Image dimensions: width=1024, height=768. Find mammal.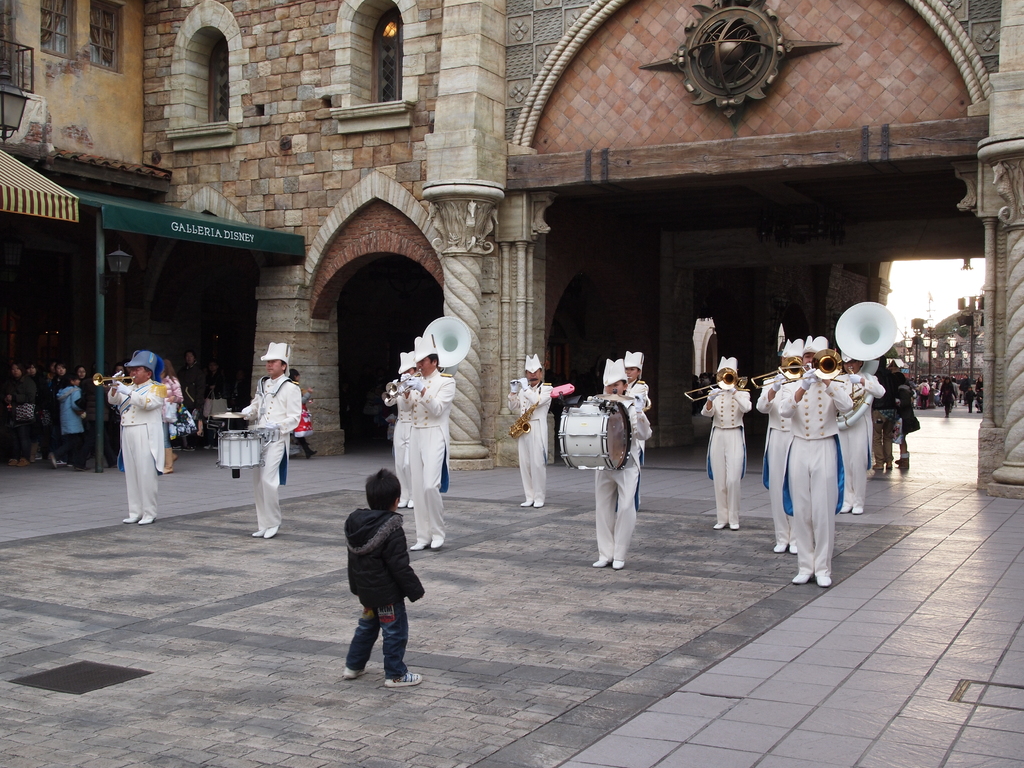
[876, 349, 892, 468].
